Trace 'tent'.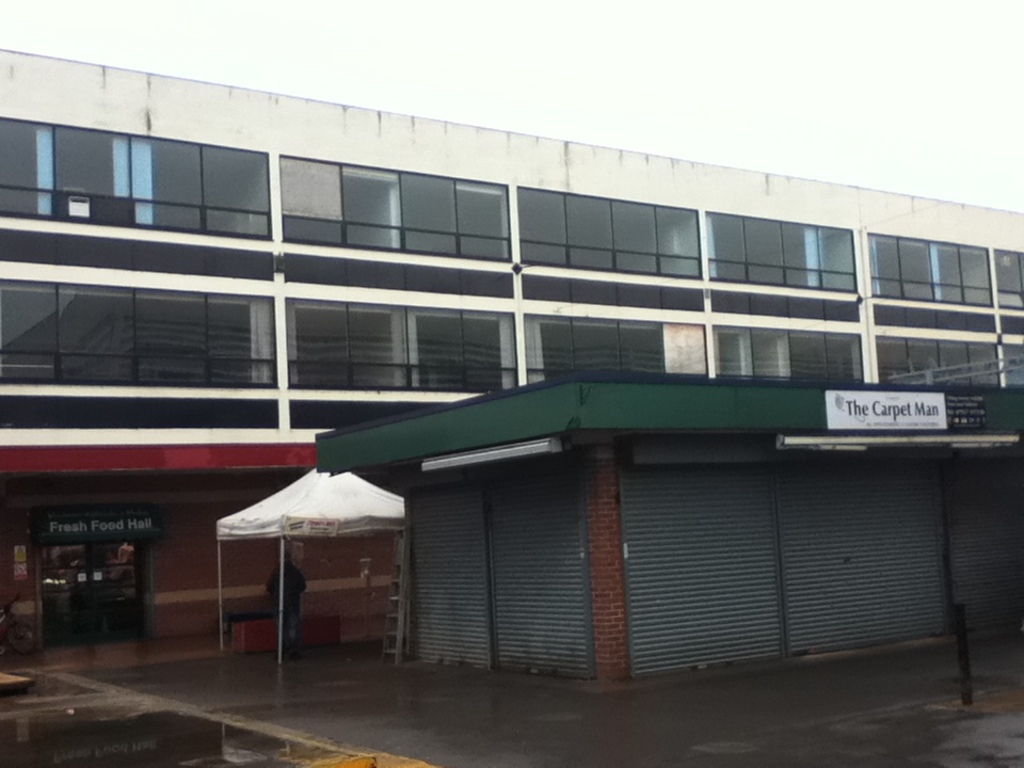
Traced to region(195, 469, 441, 659).
